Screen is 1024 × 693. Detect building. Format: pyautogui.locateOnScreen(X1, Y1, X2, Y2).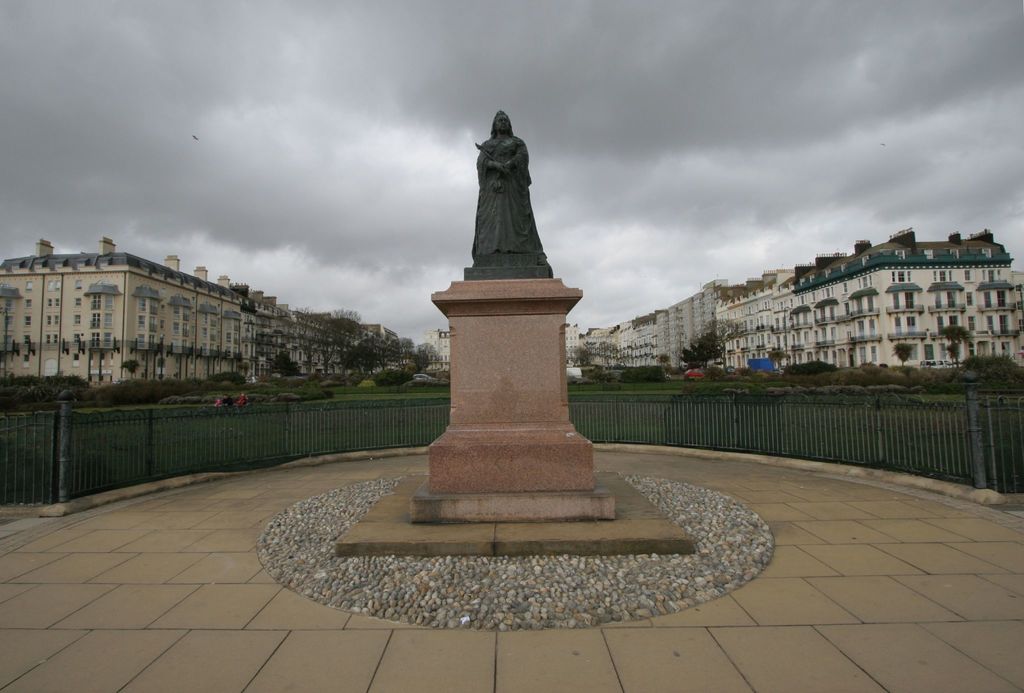
pyautogui.locateOnScreen(0, 233, 412, 392).
